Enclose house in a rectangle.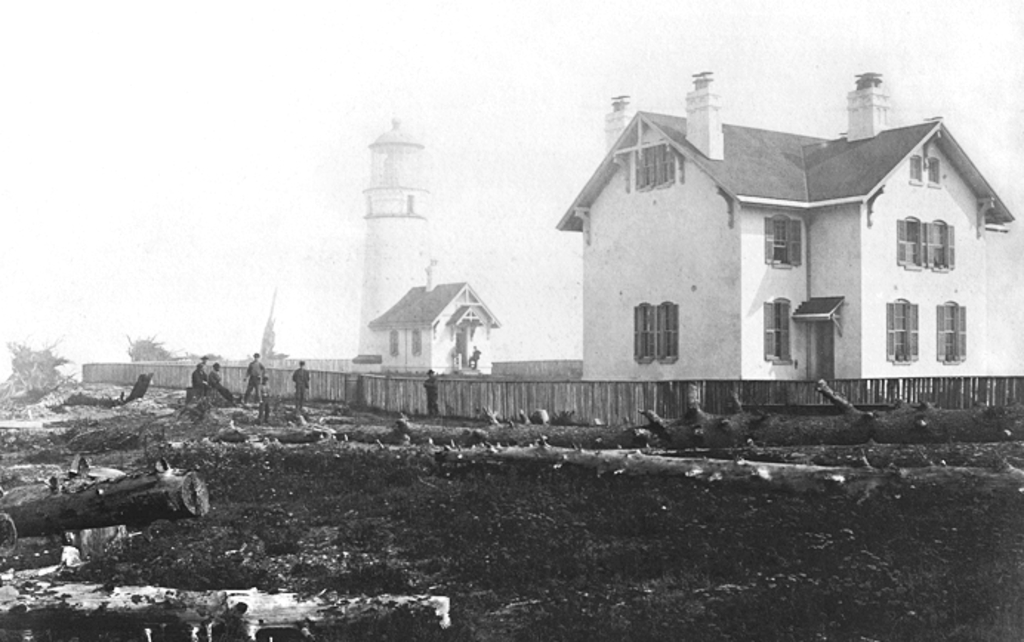
(364, 257, 499, 379).
